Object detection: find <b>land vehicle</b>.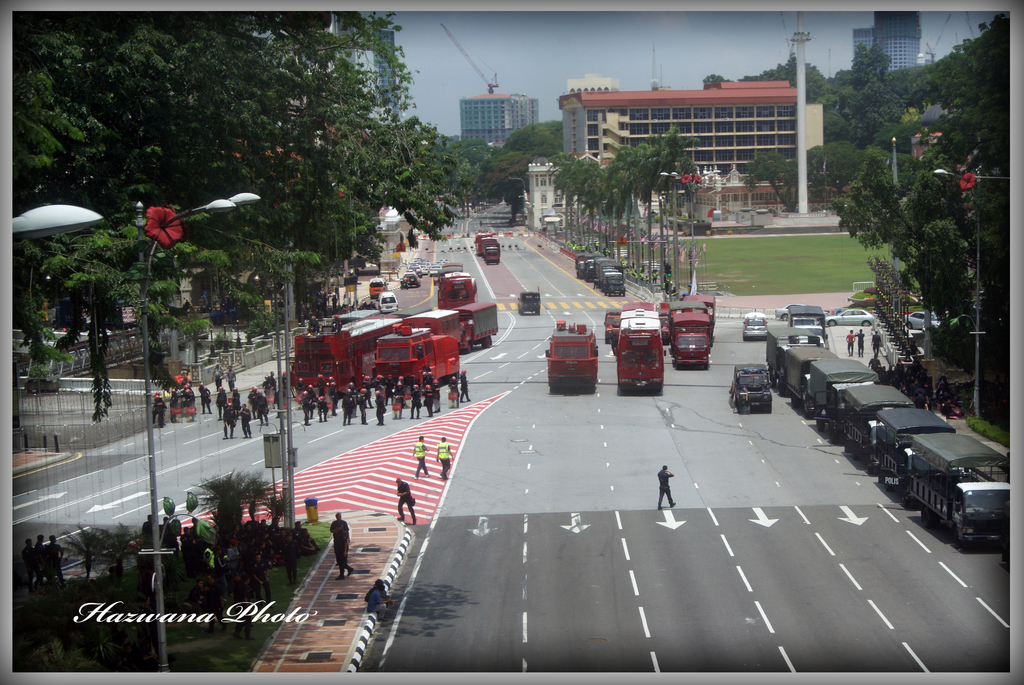
<bbox>783, 343, 841, 406</bbox>.
